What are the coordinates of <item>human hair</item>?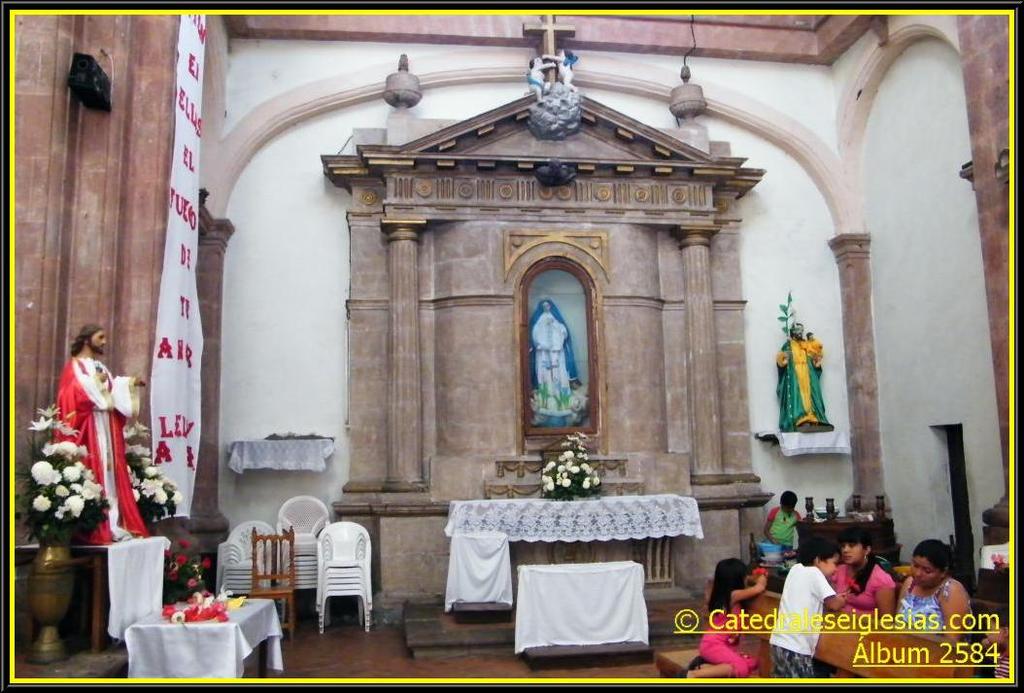
detection(796, 540, 841, 585).
